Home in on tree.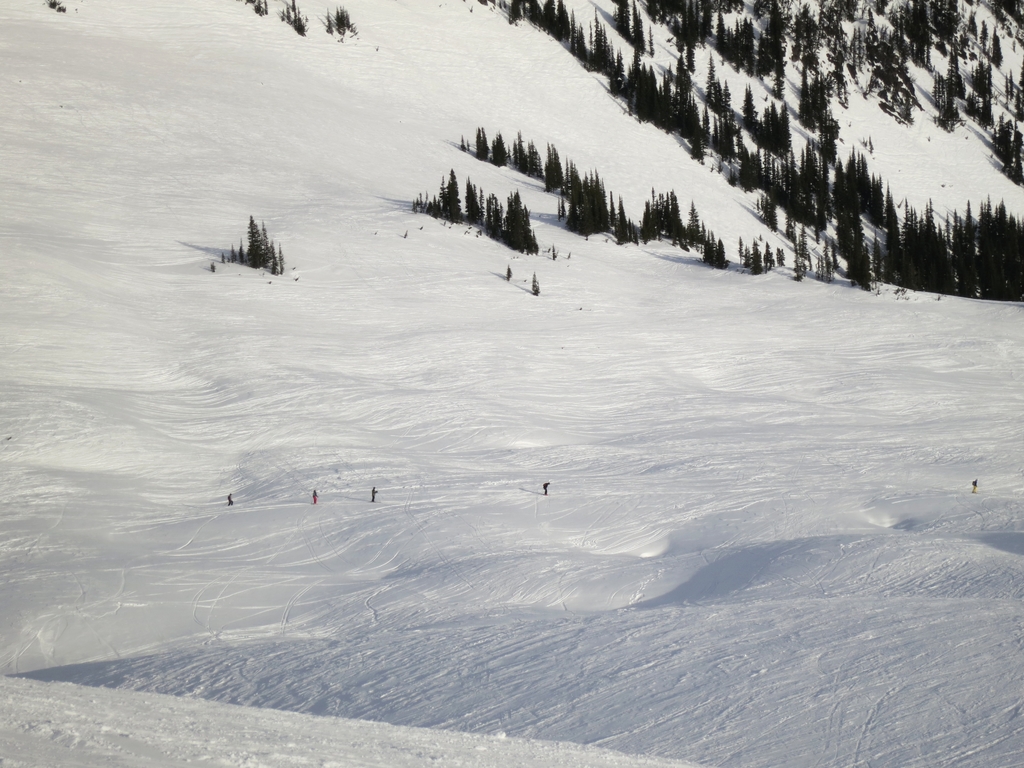
Homed in at box=[323, 7, 341, 36].
